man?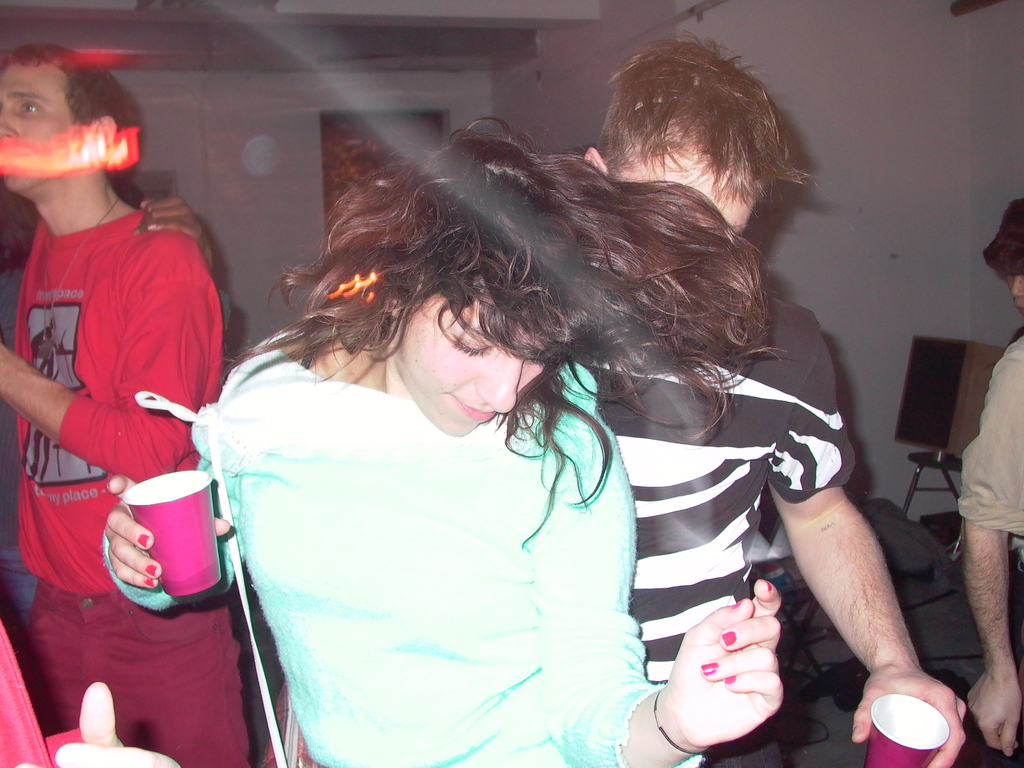
box(556, 44, 975, 767)
